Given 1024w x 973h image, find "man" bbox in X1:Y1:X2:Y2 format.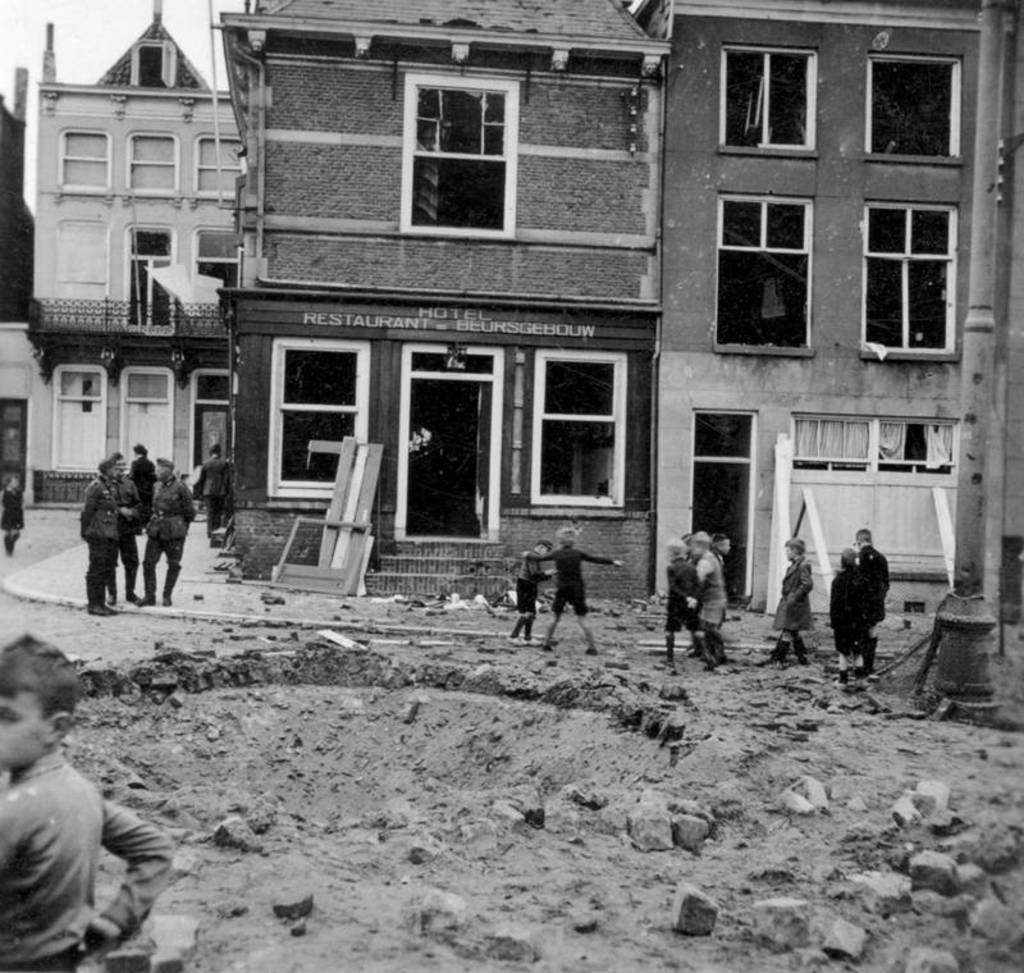
69:456:122:615.
